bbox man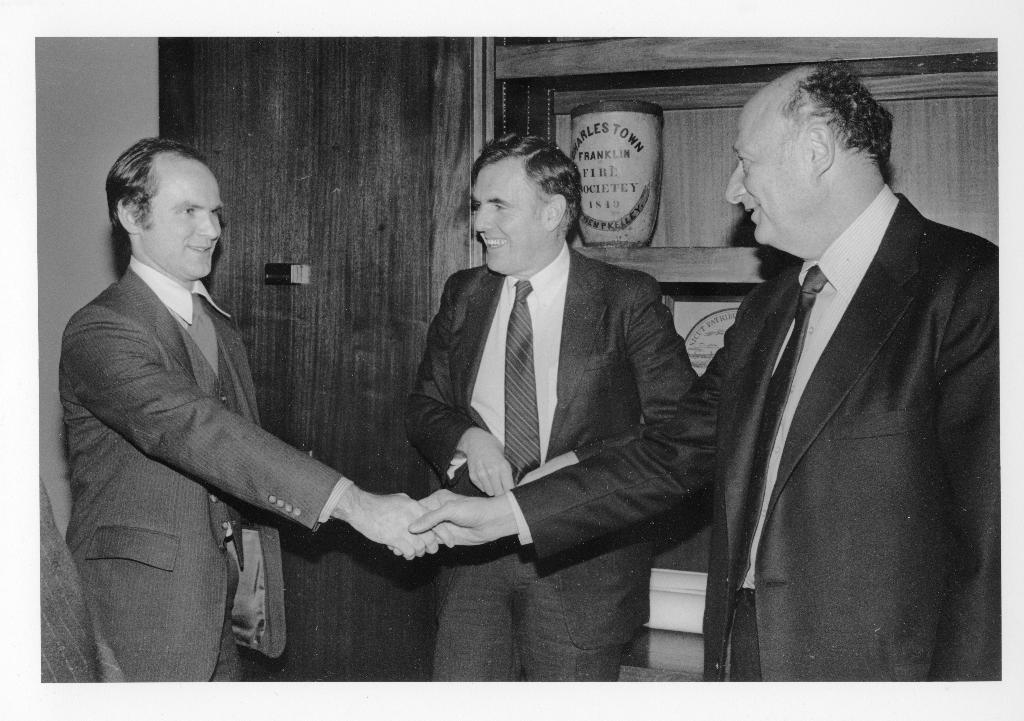
crop(56, 145, 409, 686)
